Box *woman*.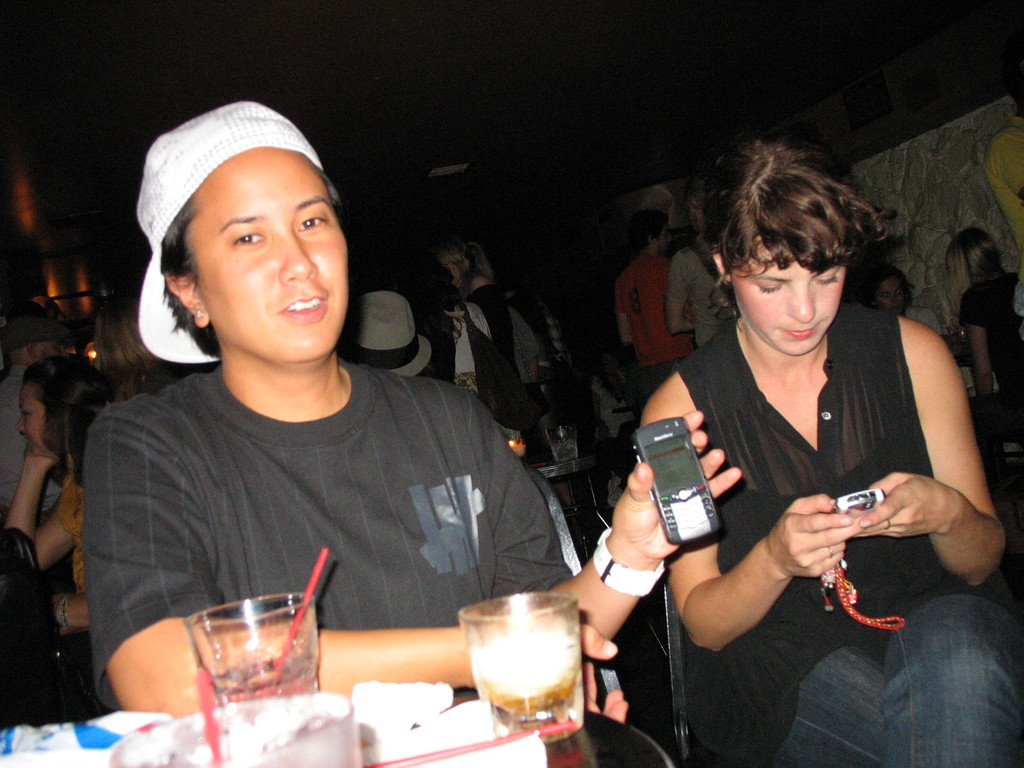
(x1=632, y1=140, x2=985, y2=684).
